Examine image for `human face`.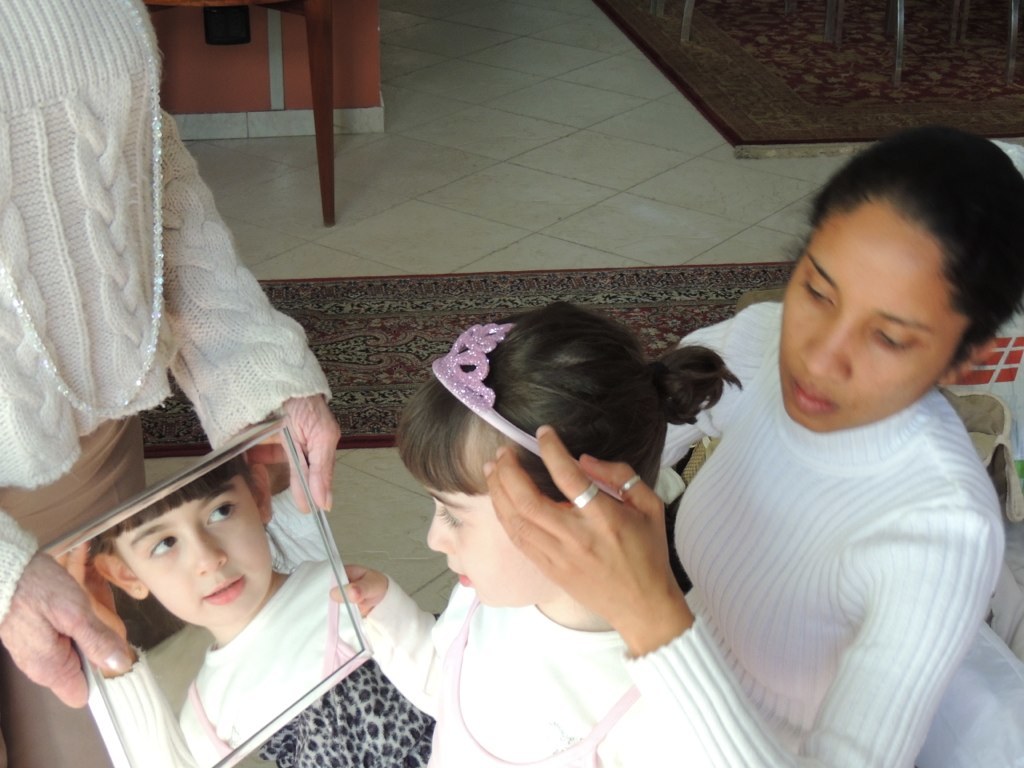
Examination result: <box>784,205,966,438</box>.
